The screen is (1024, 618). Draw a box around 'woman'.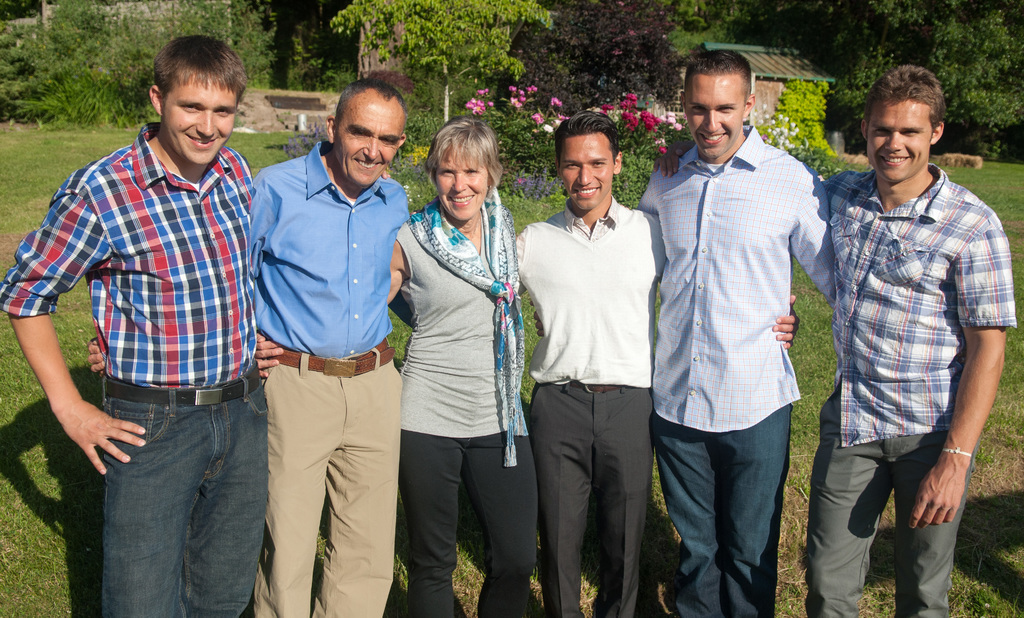
bbox=(383, 108, 531, 611).
